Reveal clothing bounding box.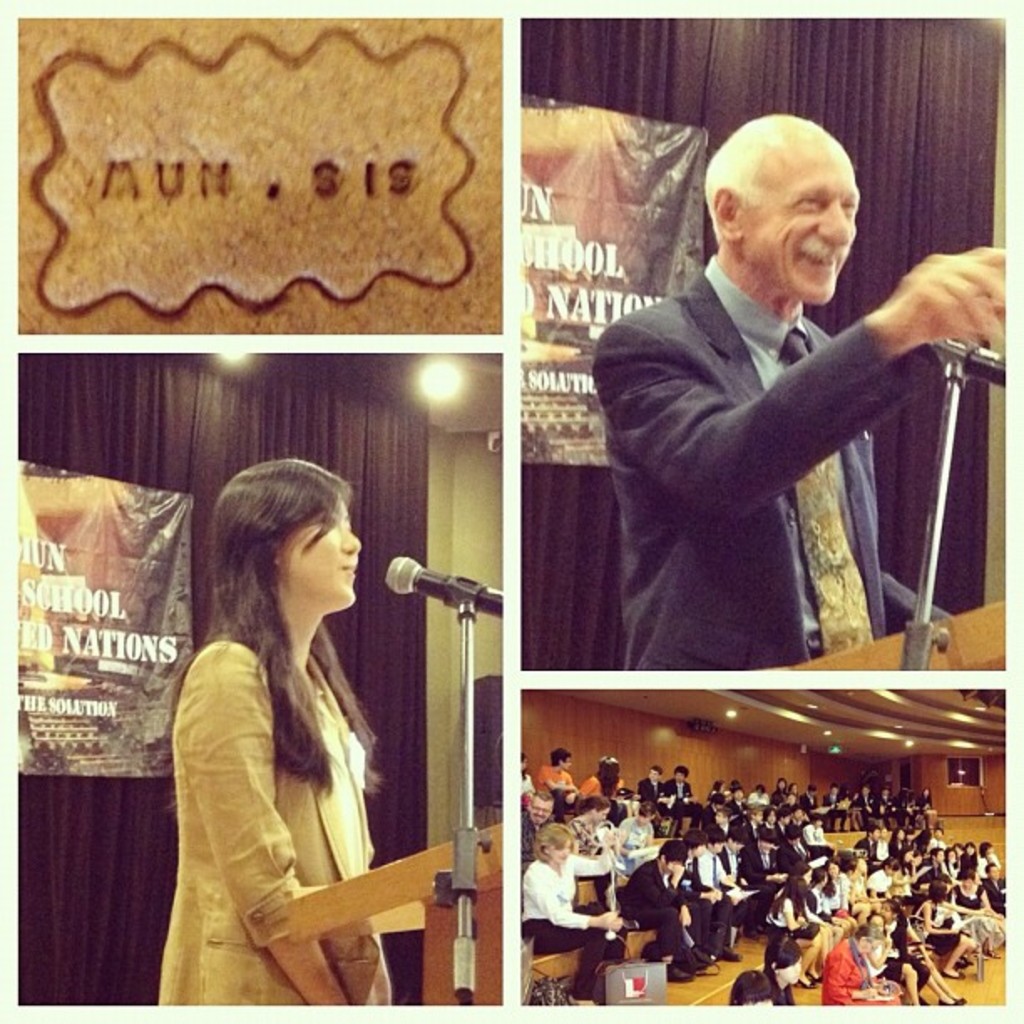
Revealed: <region>614, 817, 654, 843</region>.
